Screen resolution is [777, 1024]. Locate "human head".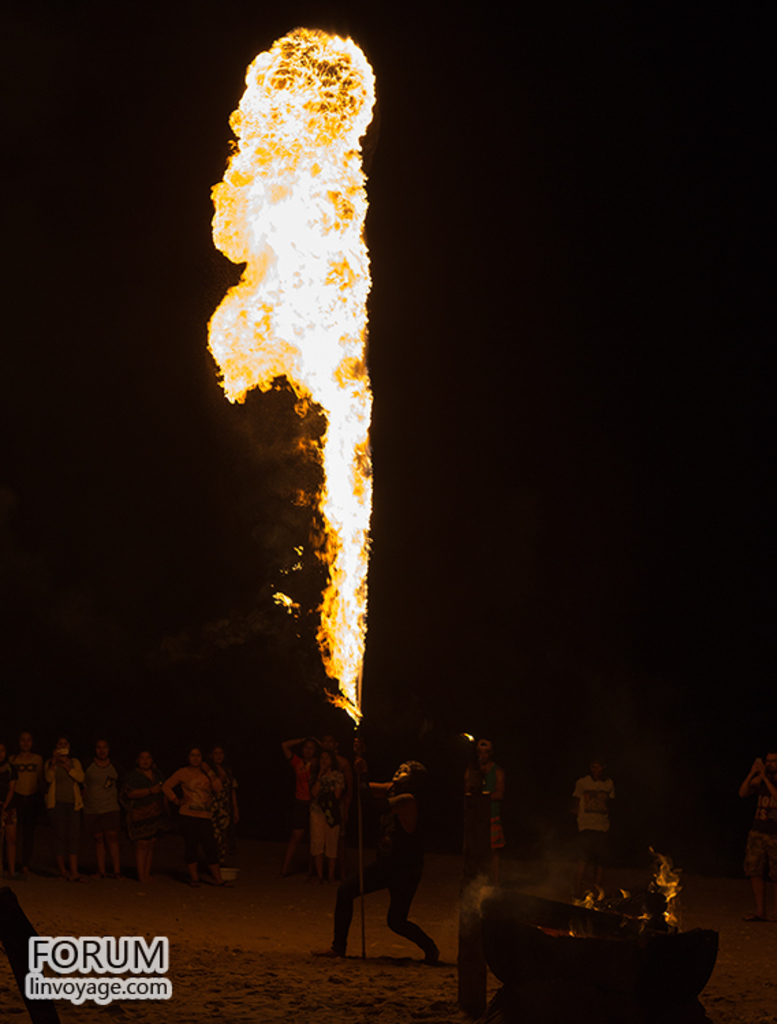
[left=589, top=760, right=604, bottom=774].
